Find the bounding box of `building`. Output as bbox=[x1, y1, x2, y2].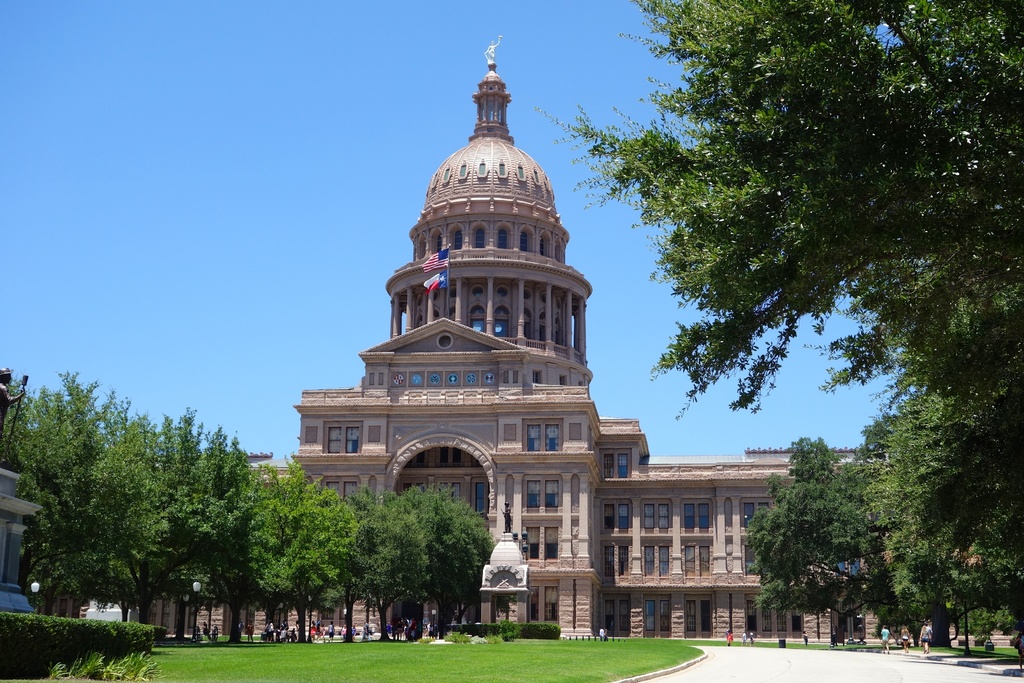
bbox=[125, 38, 993, 648].
